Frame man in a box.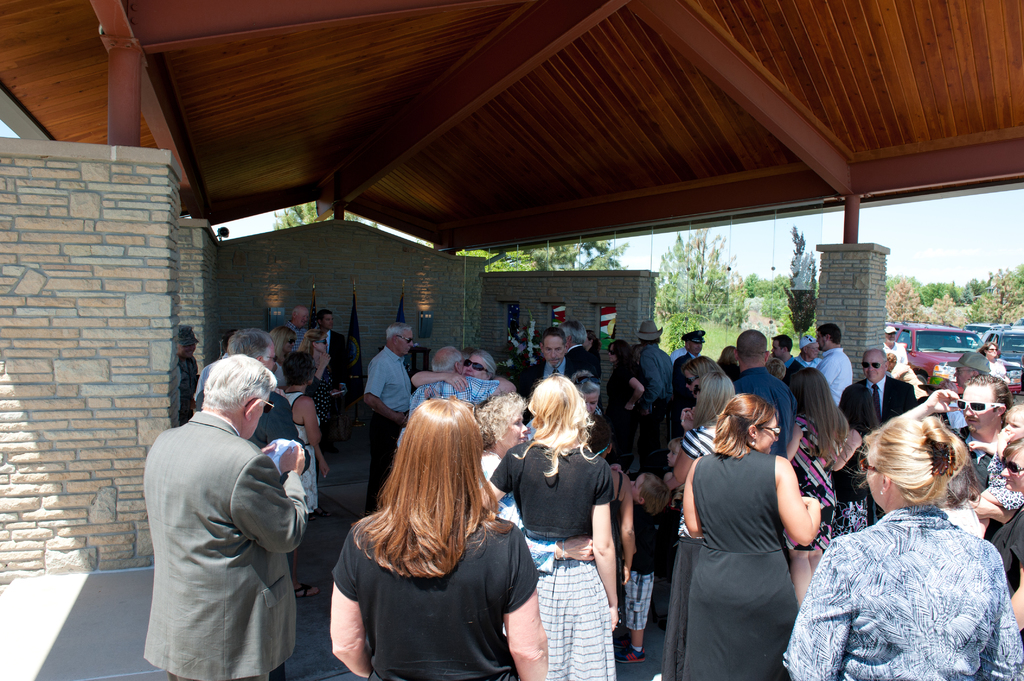
rect(673, 328, 708, 369).
